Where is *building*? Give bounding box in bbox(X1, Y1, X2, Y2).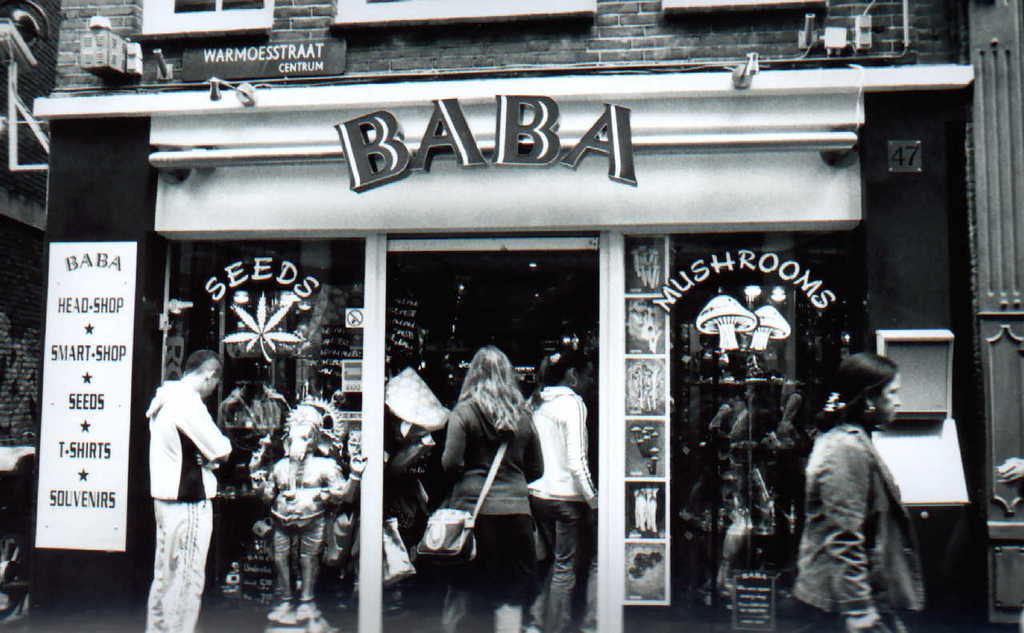
bbox(0, 0, 1023, 632).
